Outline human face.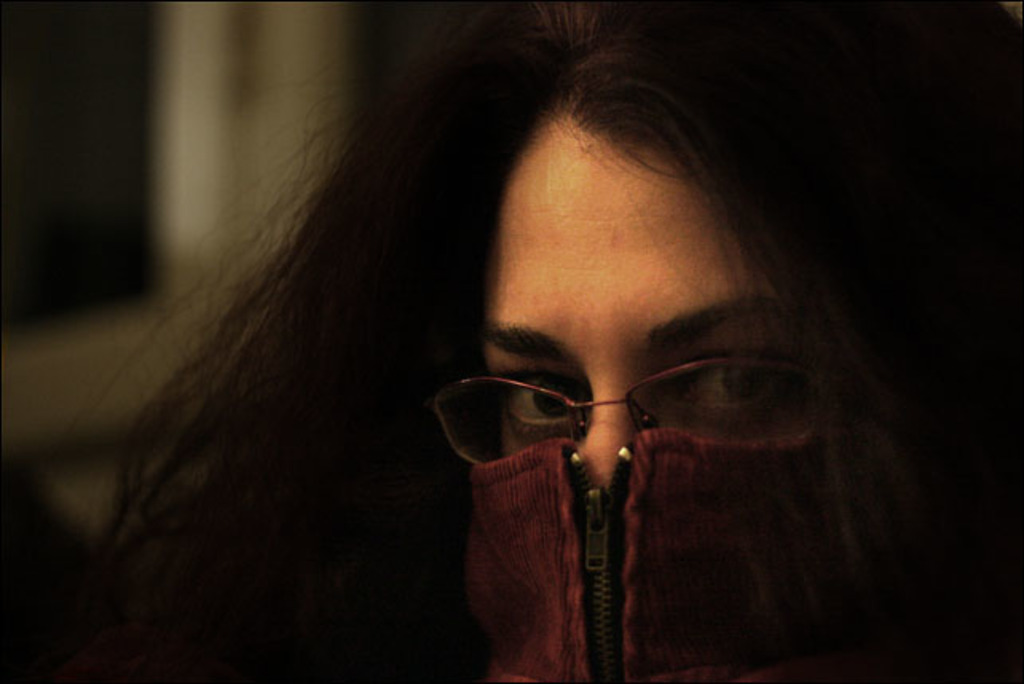
Outline: 477/105/836/488.
